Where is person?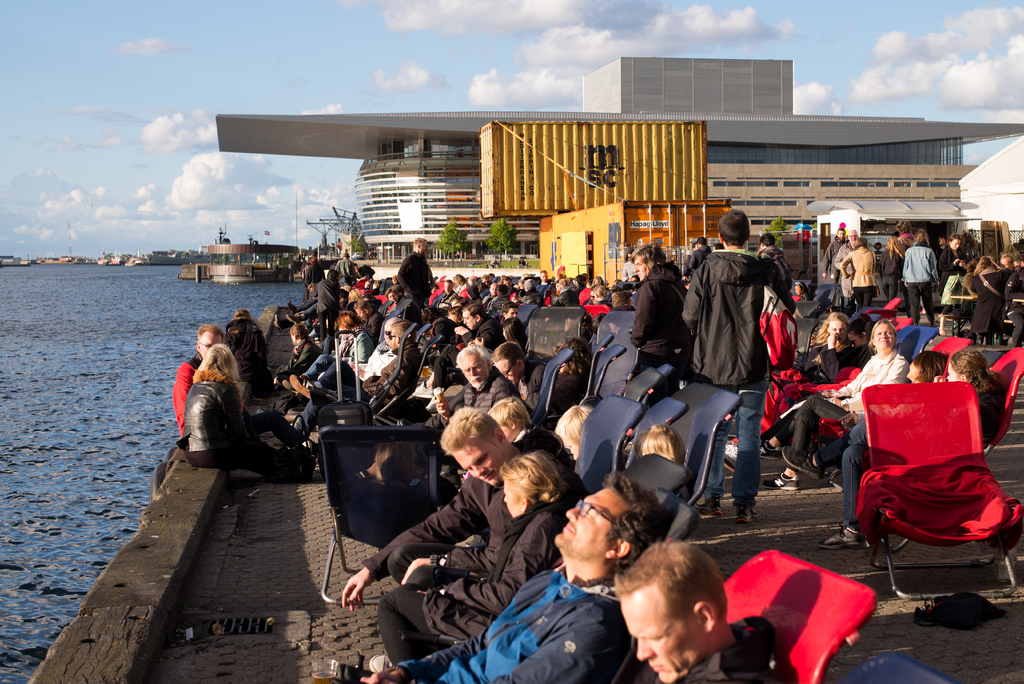
[x1=631, y1=241, x2=689, y2=373].
